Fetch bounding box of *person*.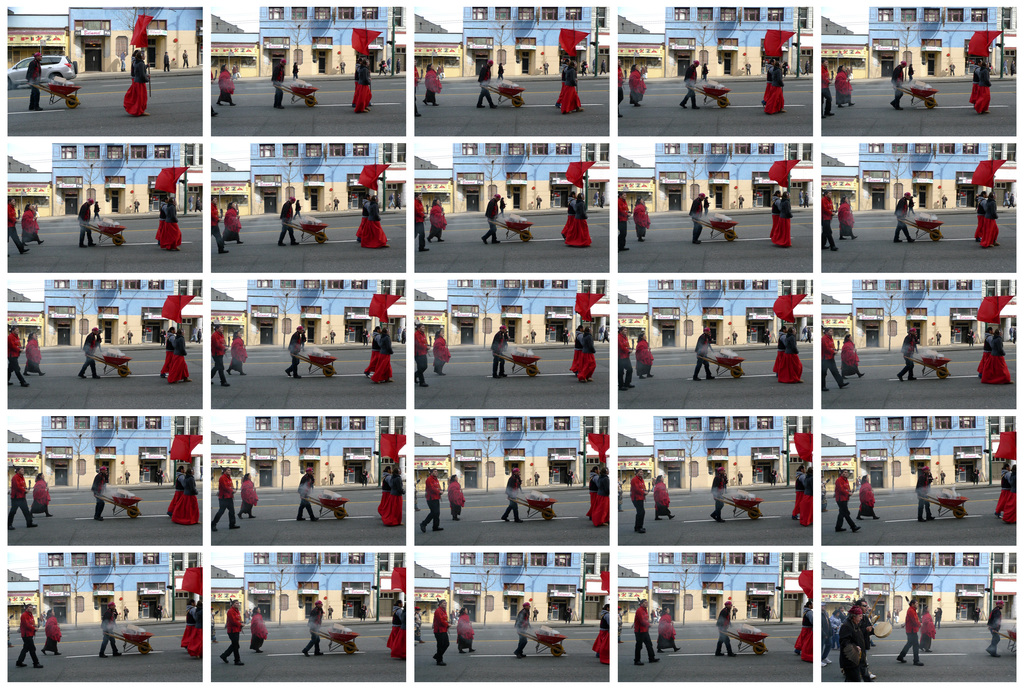
Bbox: 232,63,243,74.
